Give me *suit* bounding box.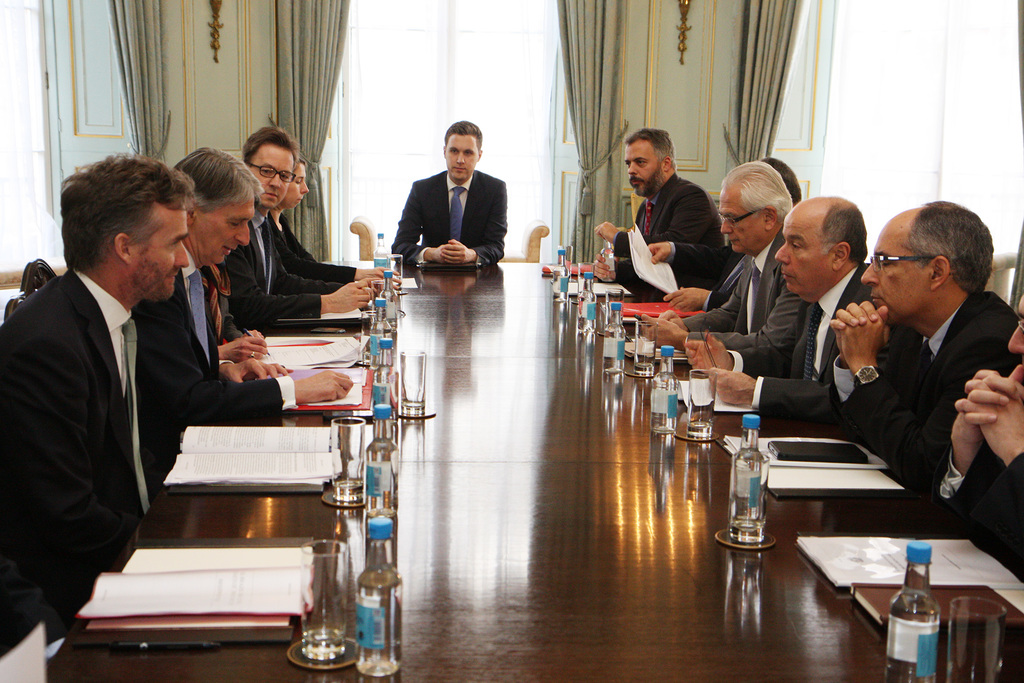
bbox(126, 254, 292, 440).
